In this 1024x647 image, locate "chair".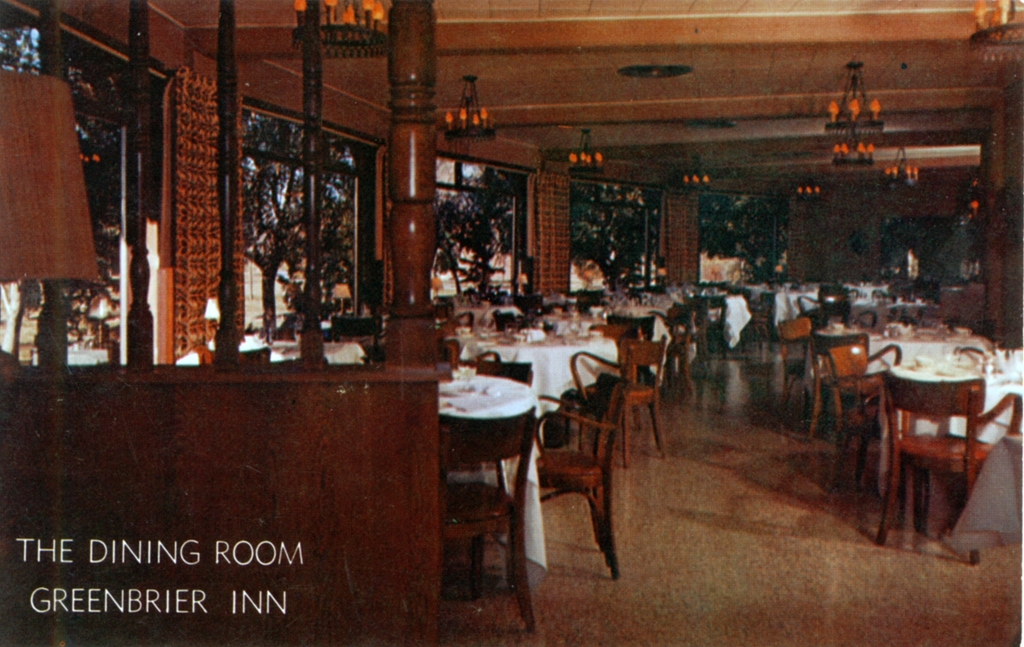
Bounding box: 826,334,902,484.
